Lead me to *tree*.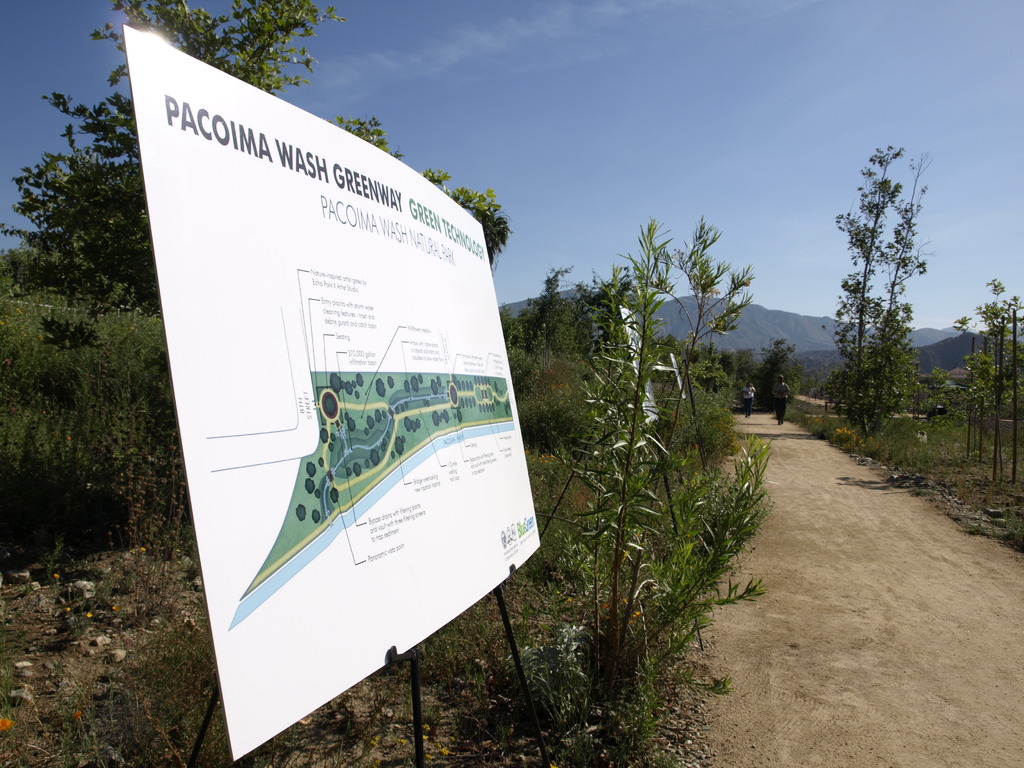
Lead to x1=724, y1=347, x2=761, y2=404.
